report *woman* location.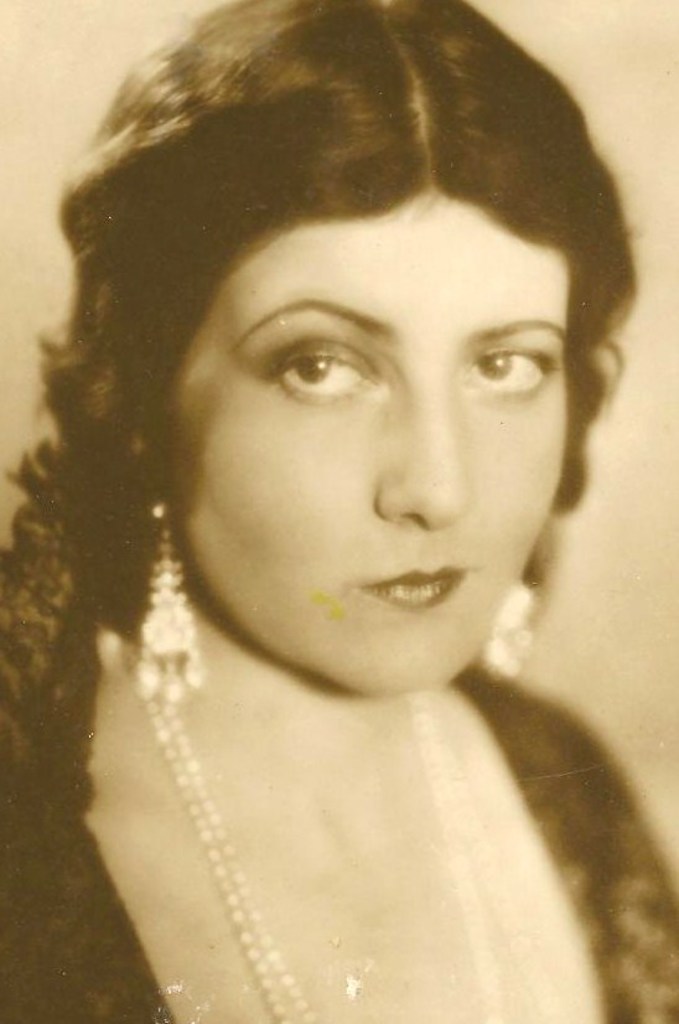
Report: left=7, top=17, right=678, bottom=993.
